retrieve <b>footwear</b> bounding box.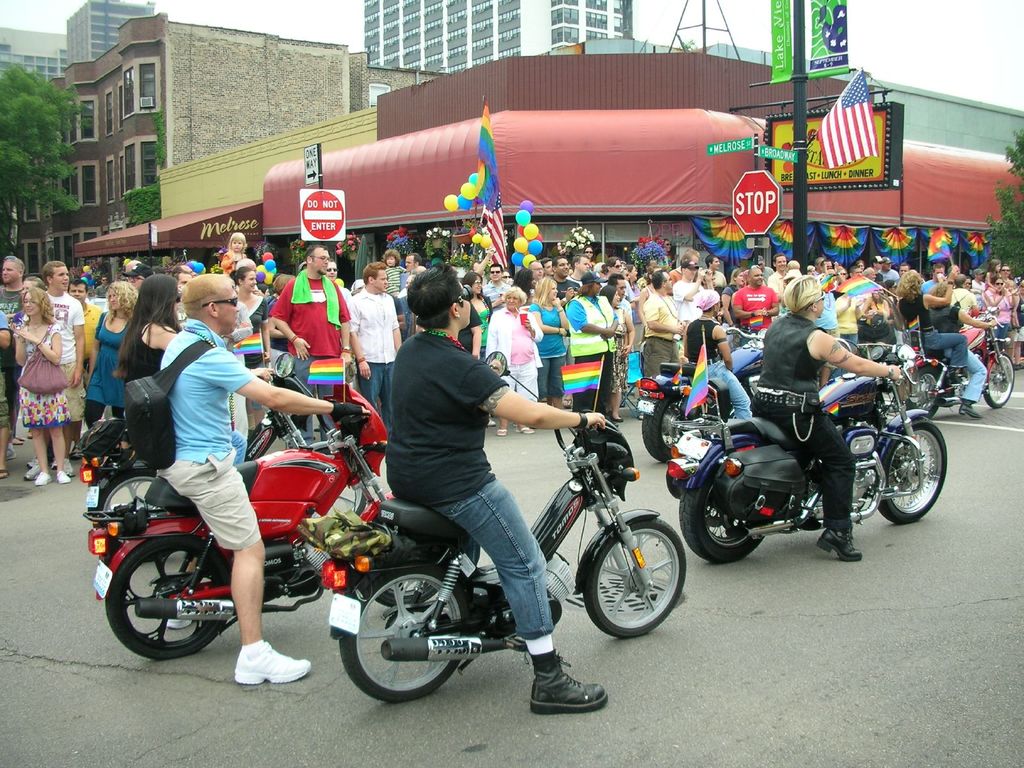
Bounding box: (x1=509, y1=660, x2=598, y2=731).
